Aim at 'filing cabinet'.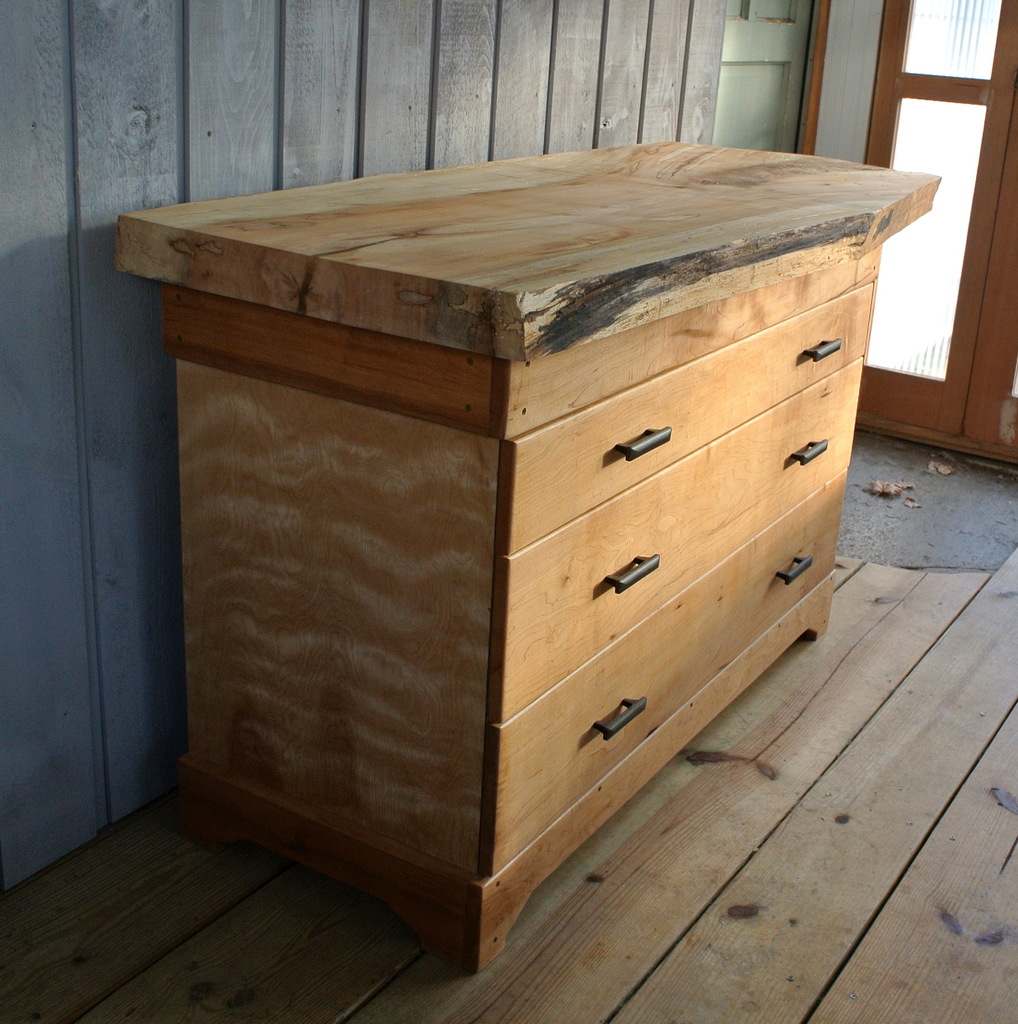
Aimed at [165, 205, 873, 912].
